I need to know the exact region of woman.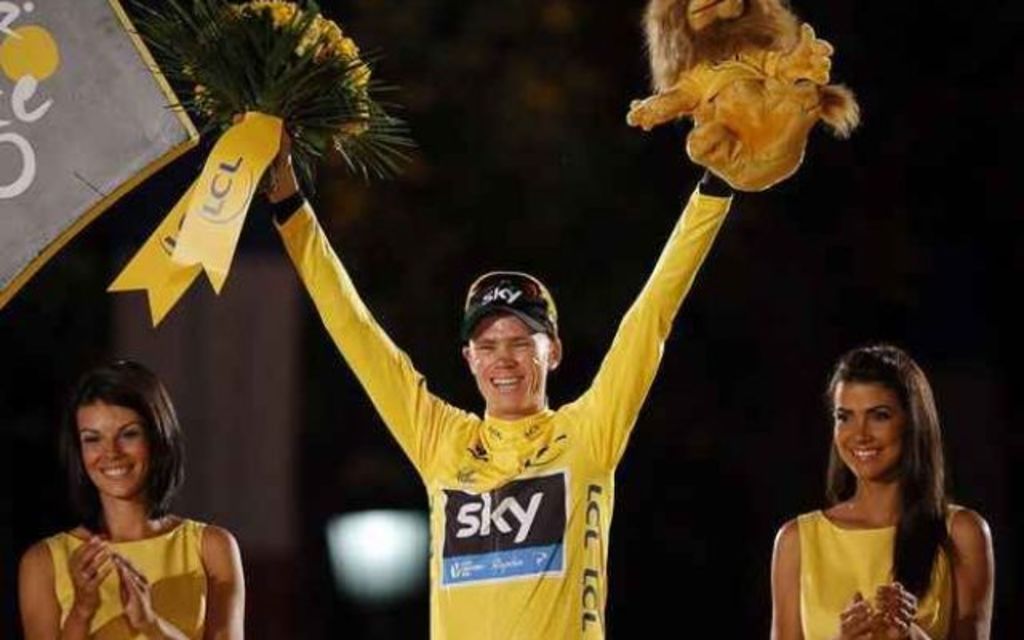
Region: (left=763, top=350, right=1005, bottom=638).
